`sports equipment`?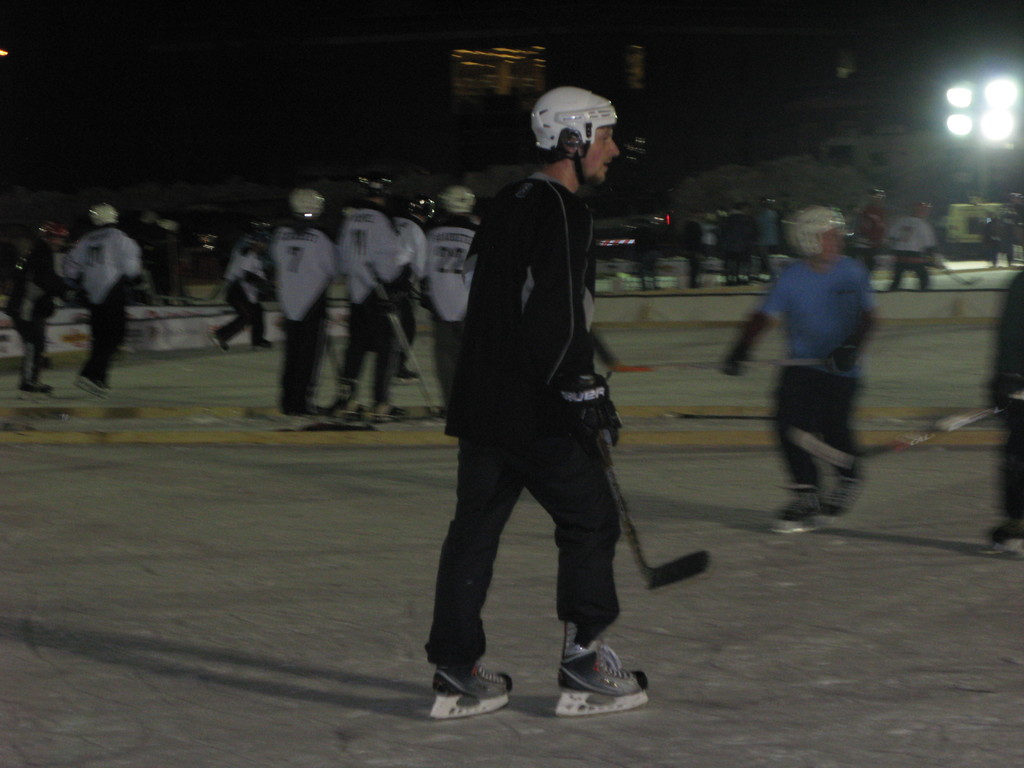
bbox(287, 186, 326, 228)
